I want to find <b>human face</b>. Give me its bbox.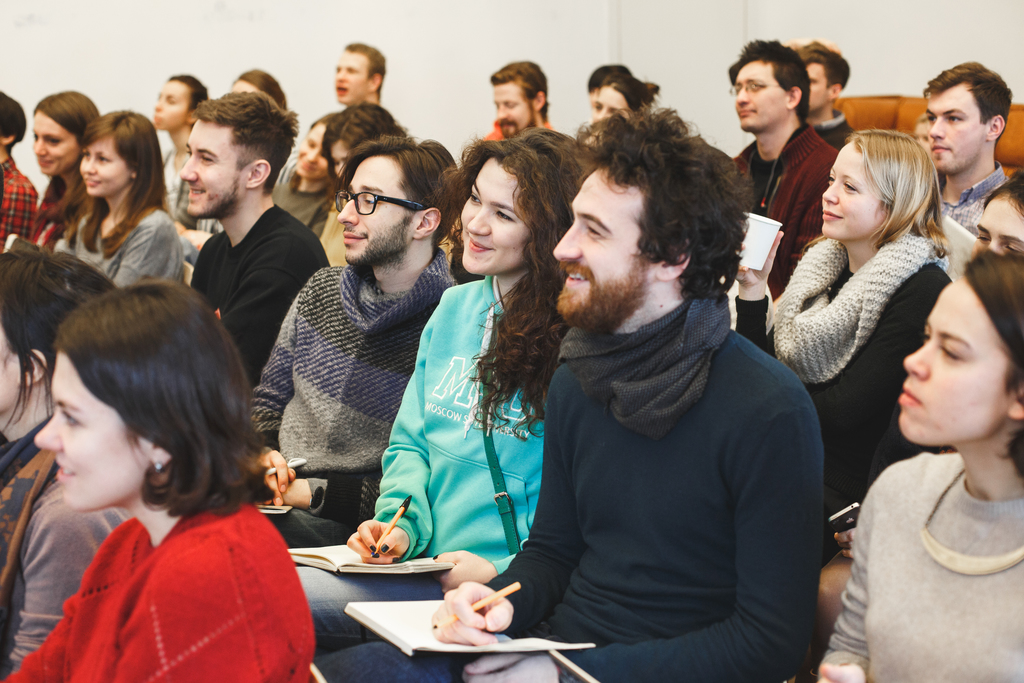
<bbox>33, 113, 80, 176</bbox>.
